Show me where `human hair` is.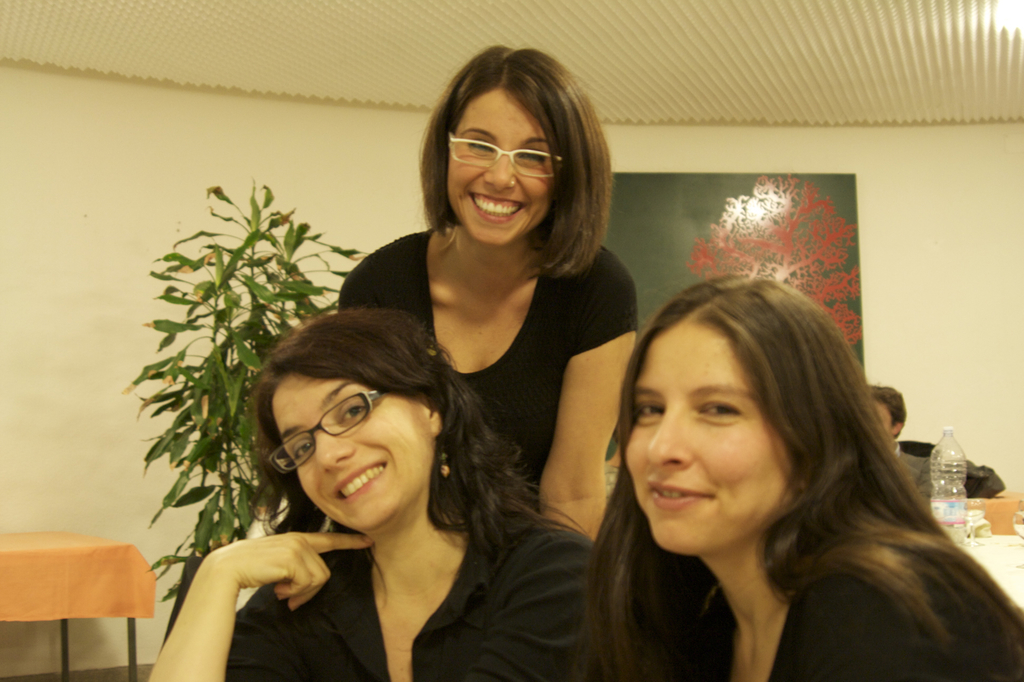
`human hair` is at 411:38:608:265.
